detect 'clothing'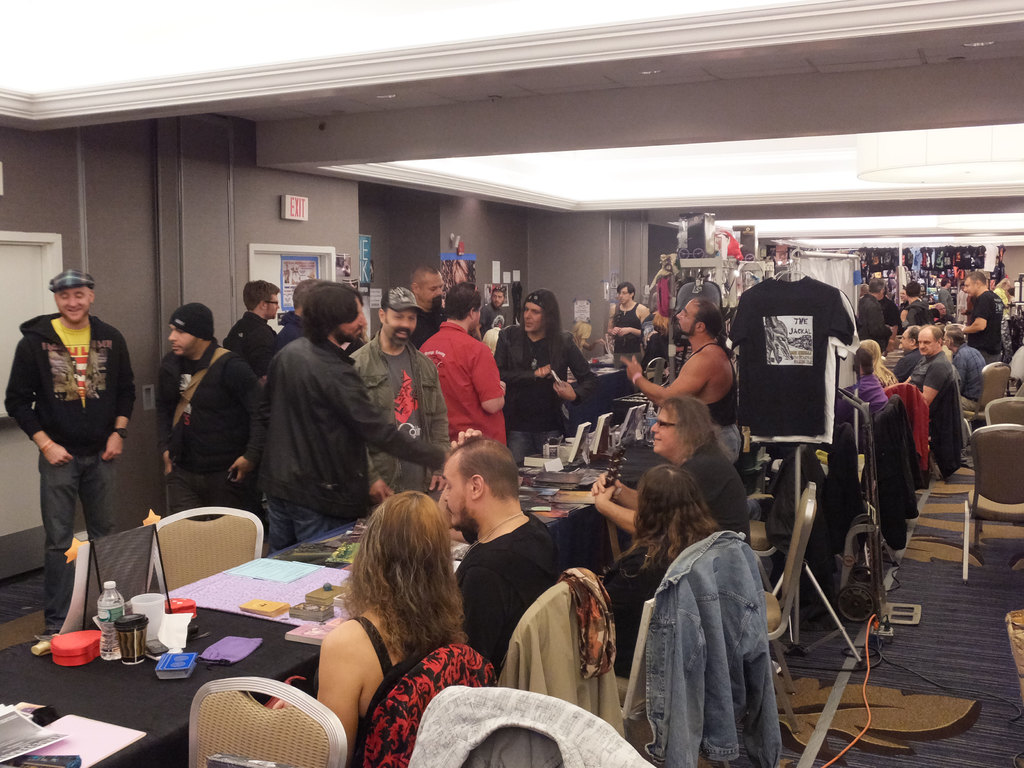
box=[612, 302, 647, 365]
